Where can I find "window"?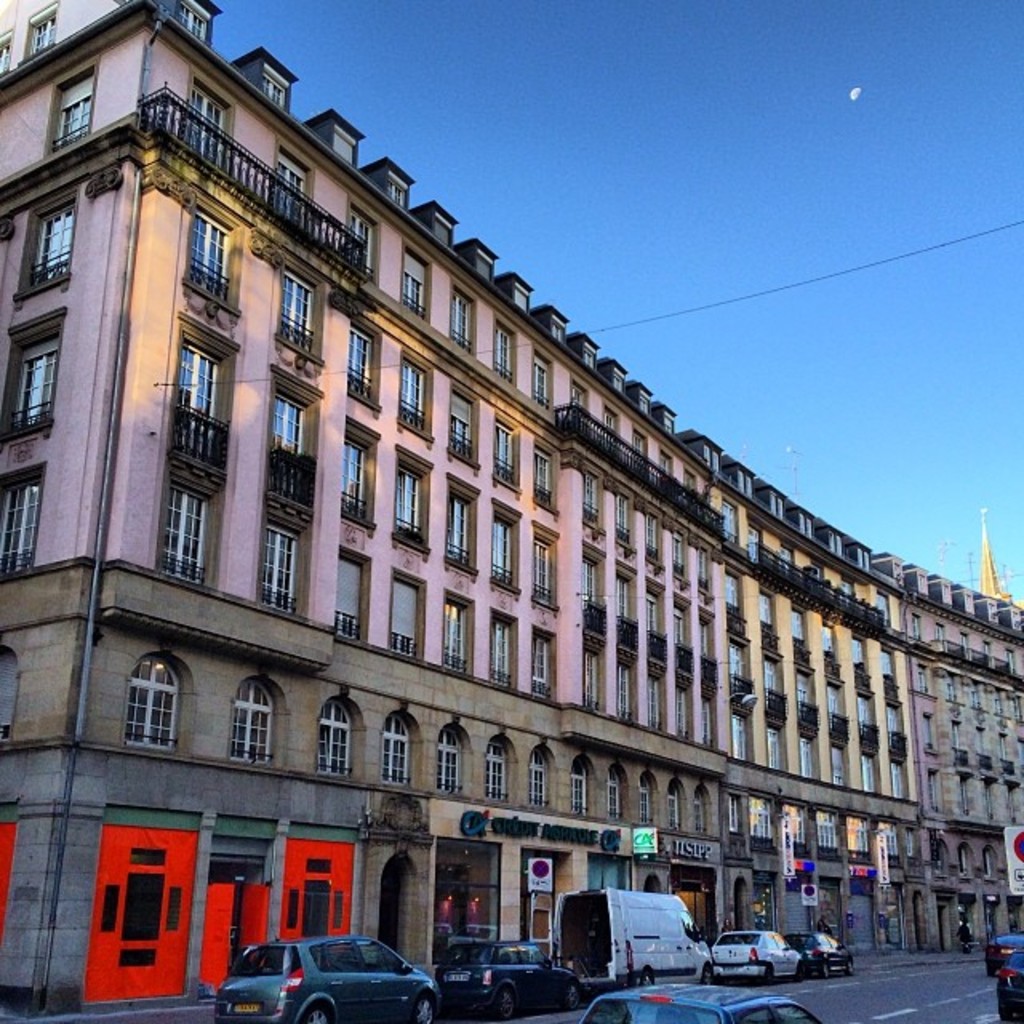
You can find it at (x1=224, y1=686, x2=274, y2=768).
